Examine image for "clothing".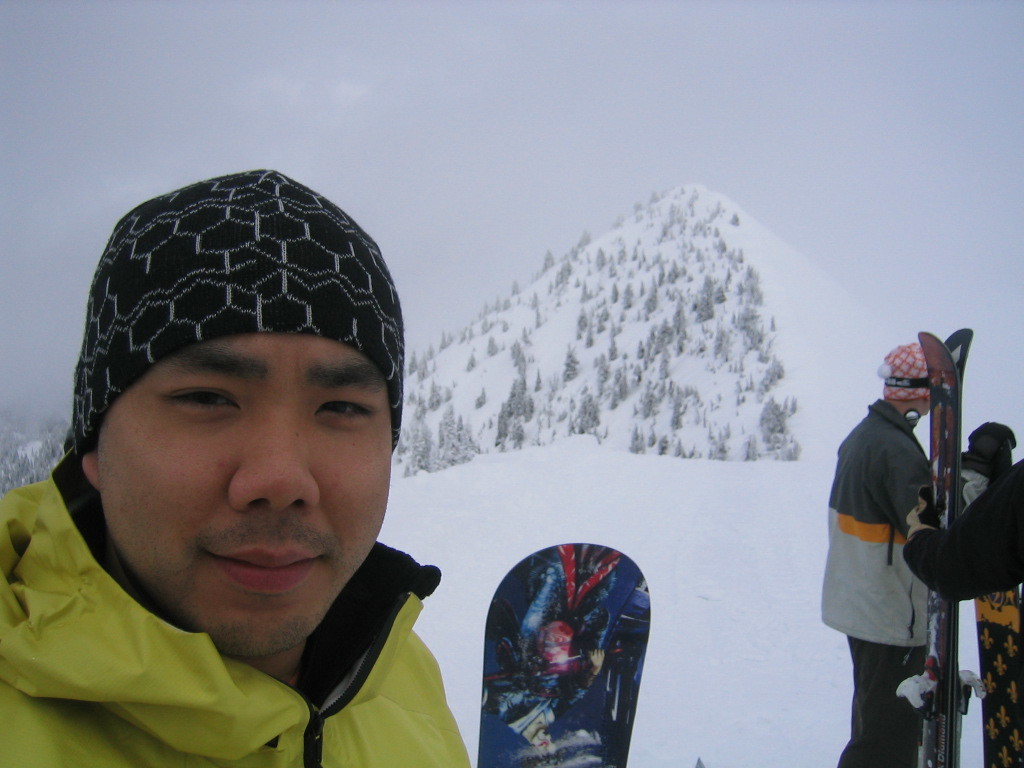
Examination result: bbox=[0, 455, 474, 767].
